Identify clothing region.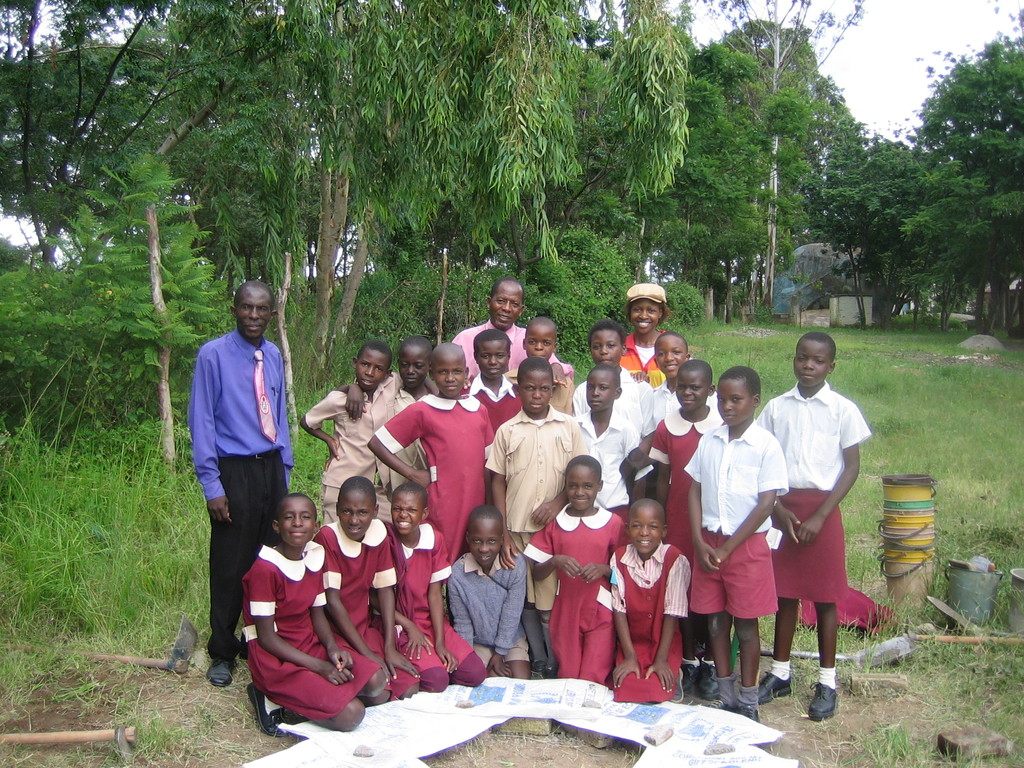
Region: (456, 315, 570, 387).
